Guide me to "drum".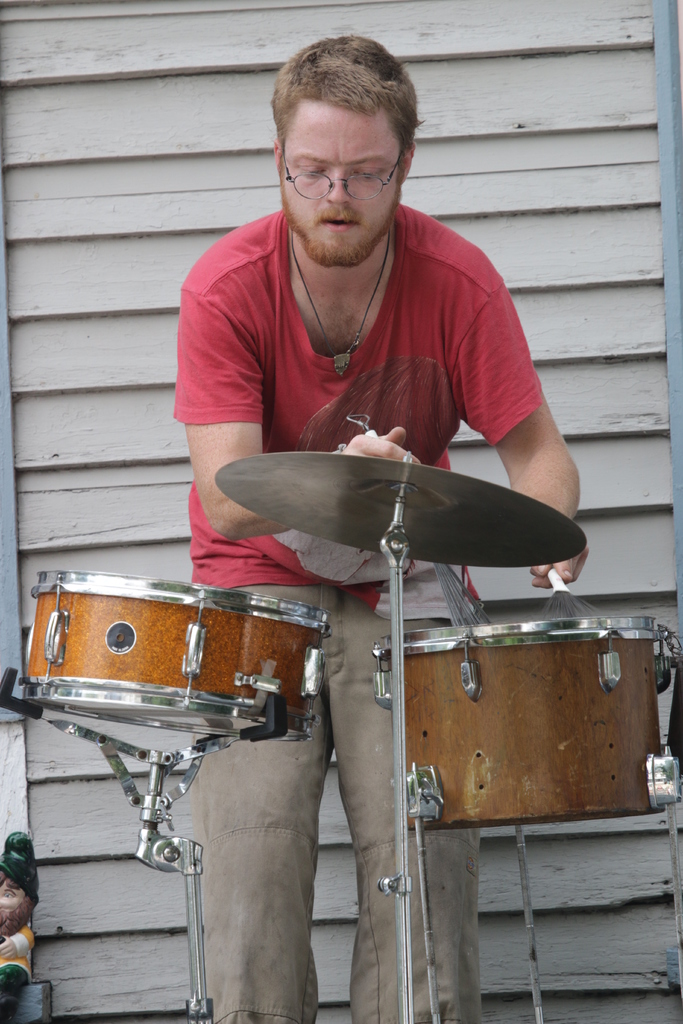
Guidance: Rect(15, 568, 336, 742).
